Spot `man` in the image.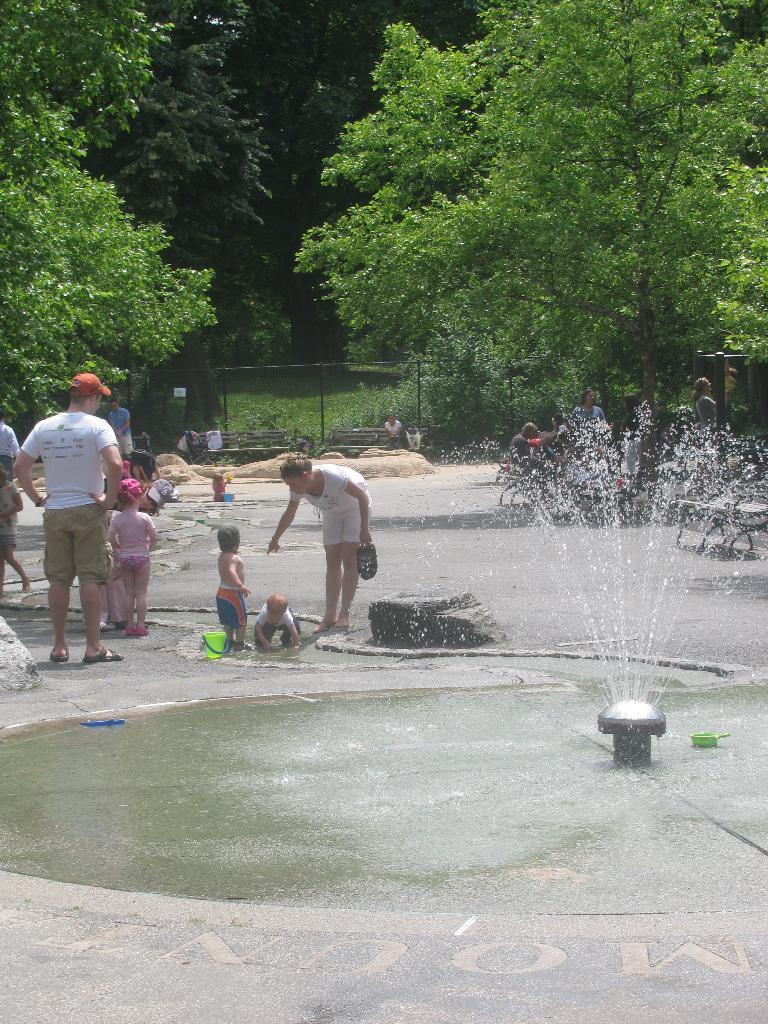
`man` found at Rect(0, 408, 16, 480).
